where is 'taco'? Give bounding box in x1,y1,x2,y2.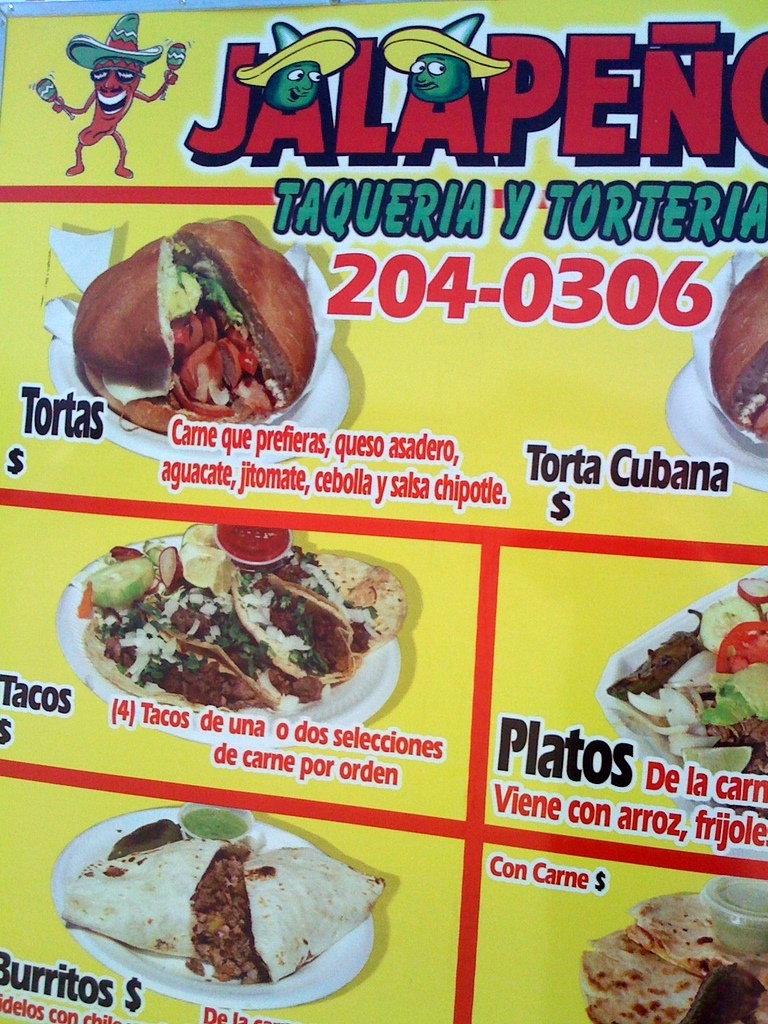
240,846,382,984.
